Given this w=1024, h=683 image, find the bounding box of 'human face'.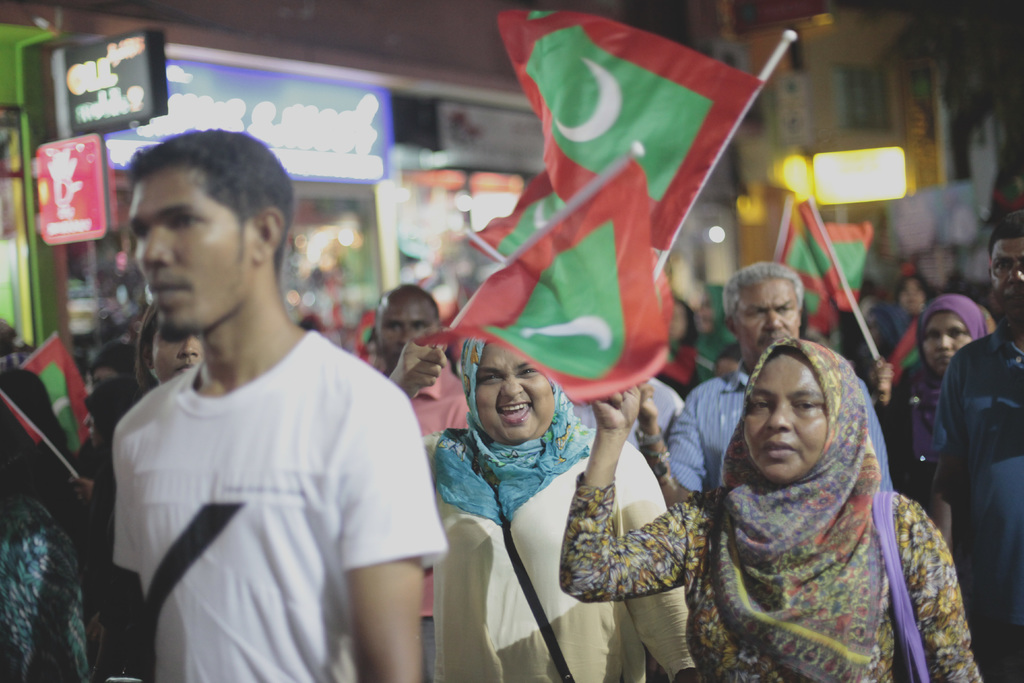
(995, 236, 1023, 317).
